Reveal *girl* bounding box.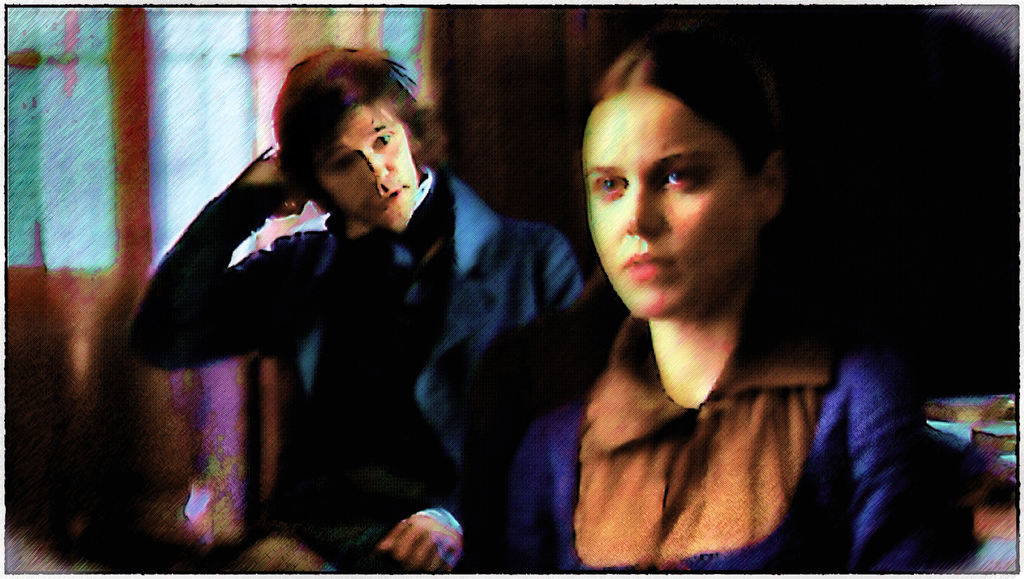
Revealed: [462, 29, 921, 578].
